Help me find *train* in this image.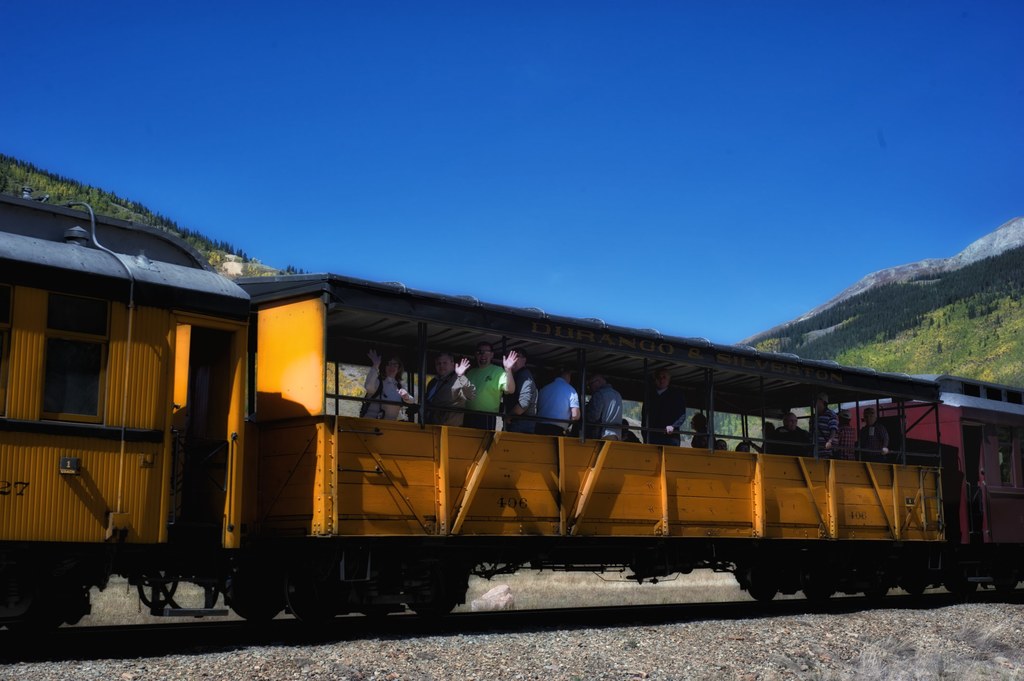
Found it: {"left": 0, "top": 188, "right": 1023, "bottom": 637}.
